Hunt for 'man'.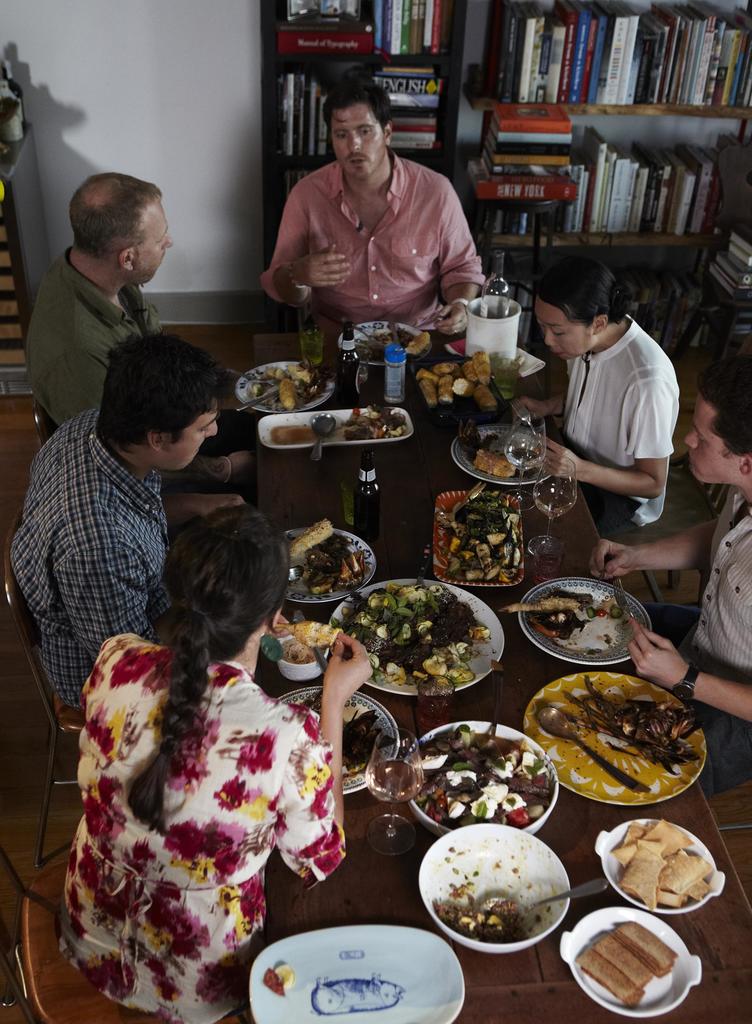
Hunted down at x1=589, y1=362, x2=751, y2=726.
